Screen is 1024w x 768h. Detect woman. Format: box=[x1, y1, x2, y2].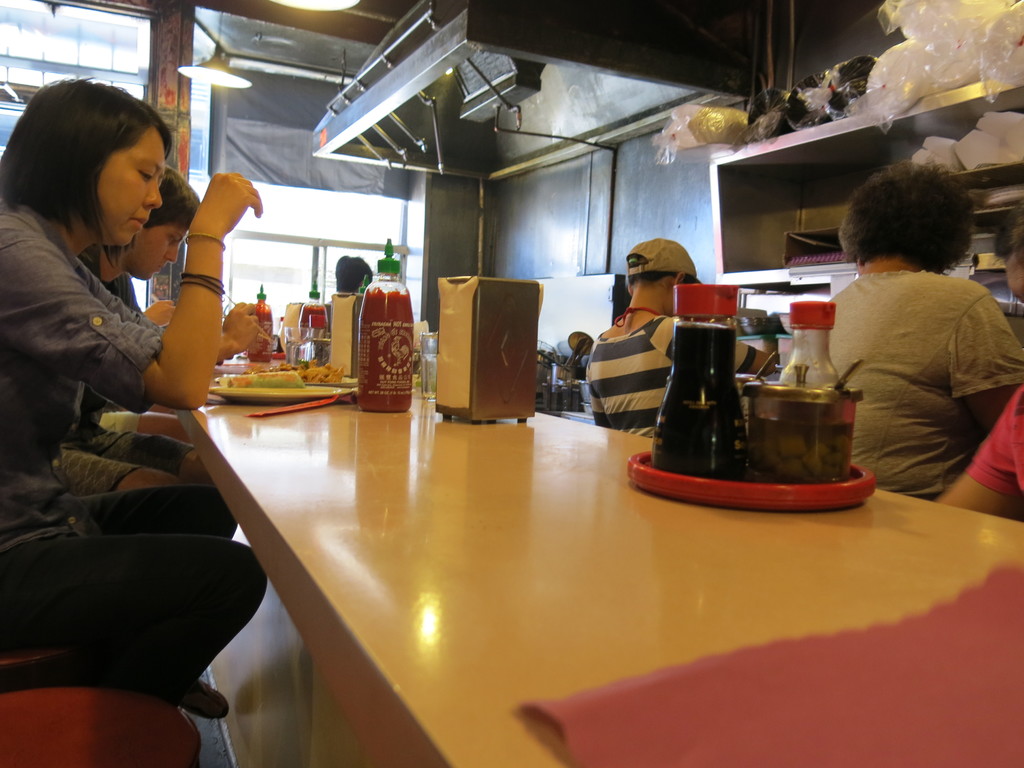
box=[582, 236, 776, 442].
